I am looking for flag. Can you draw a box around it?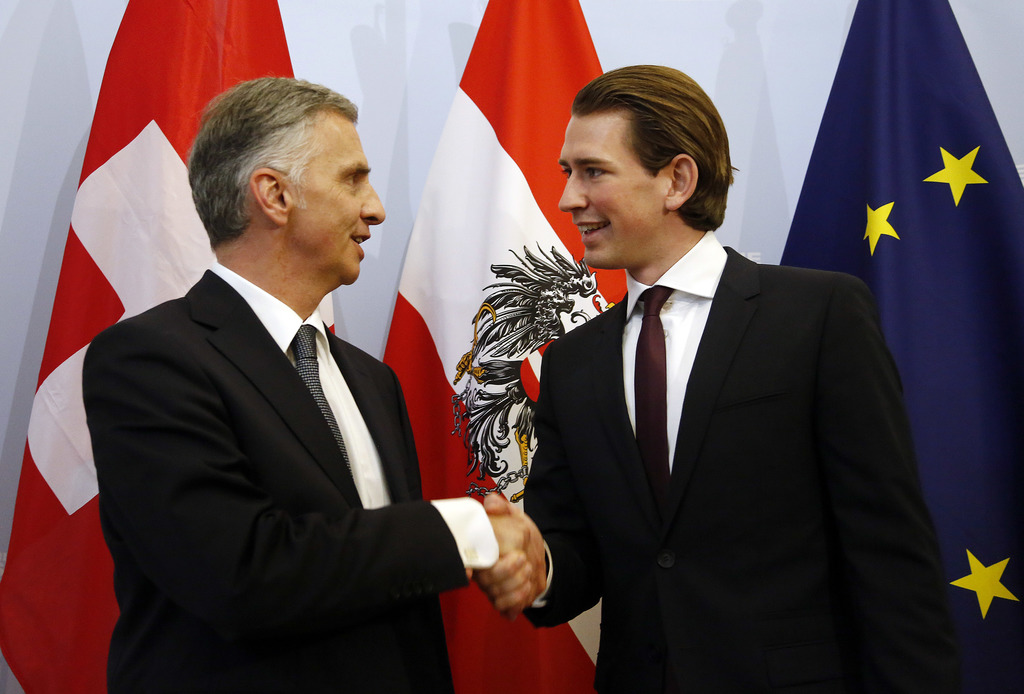
Sure, the bounding box is 381, 0, 617, 691.
